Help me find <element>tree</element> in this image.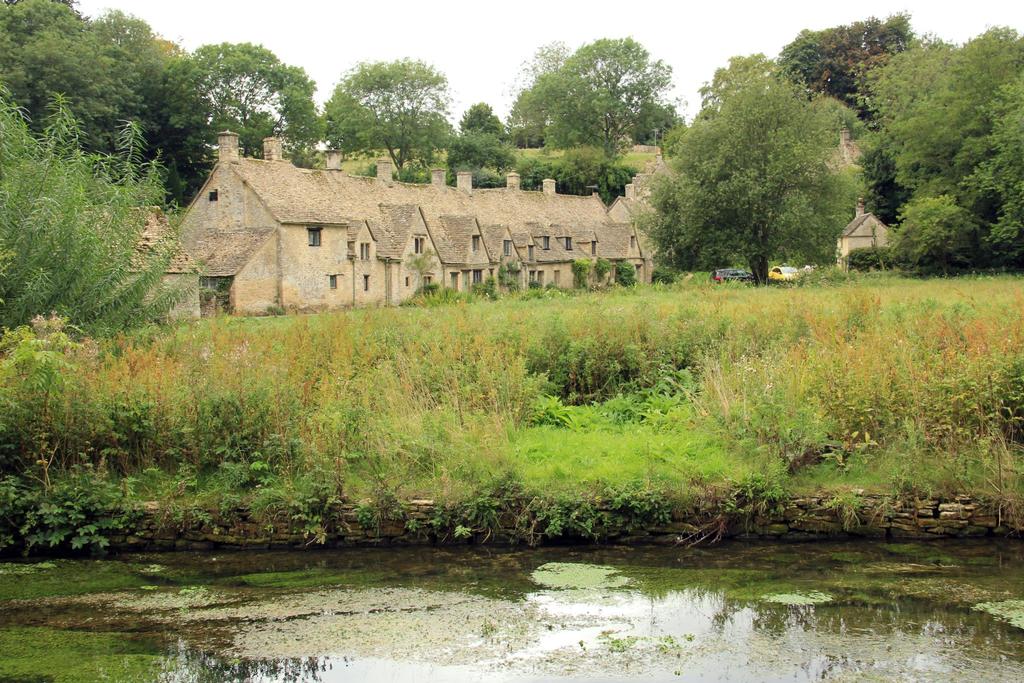
Found it: rect(316, 56, 467, 188).
